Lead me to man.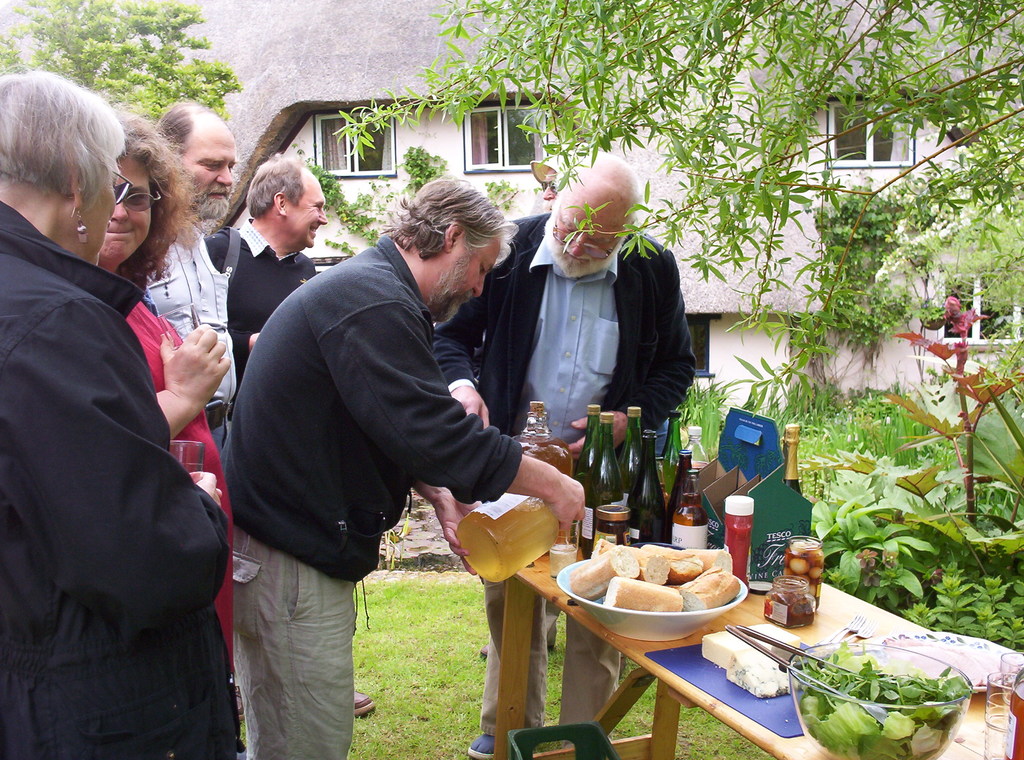
Lead to bbox(202, 149, 378, 720).
